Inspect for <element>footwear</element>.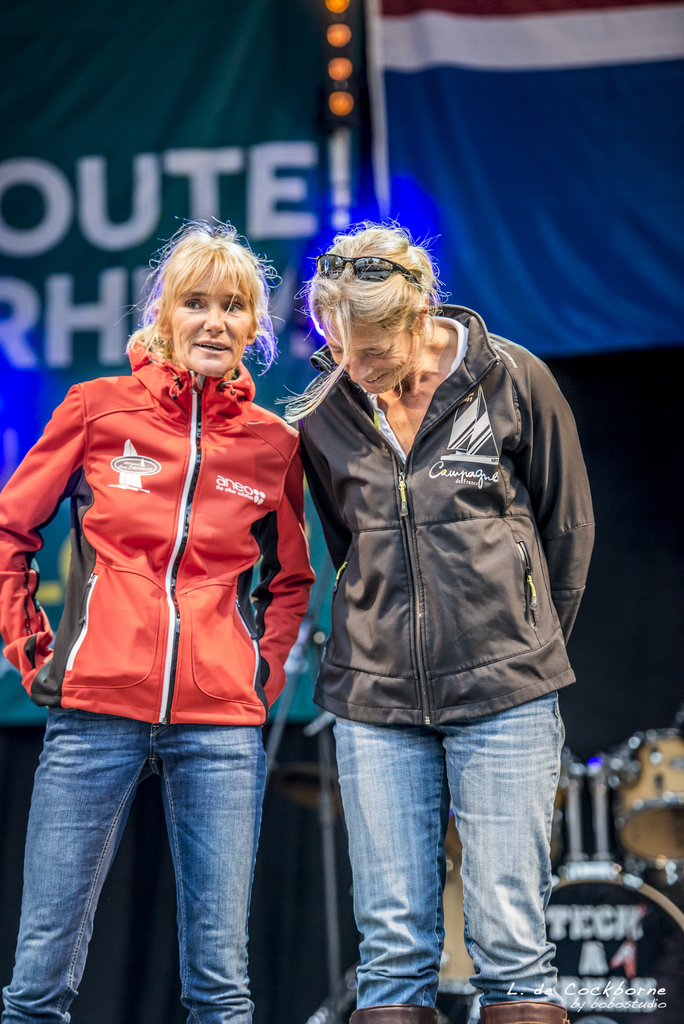
Inspection: l=346, t=1003, r=439, b=1023.
